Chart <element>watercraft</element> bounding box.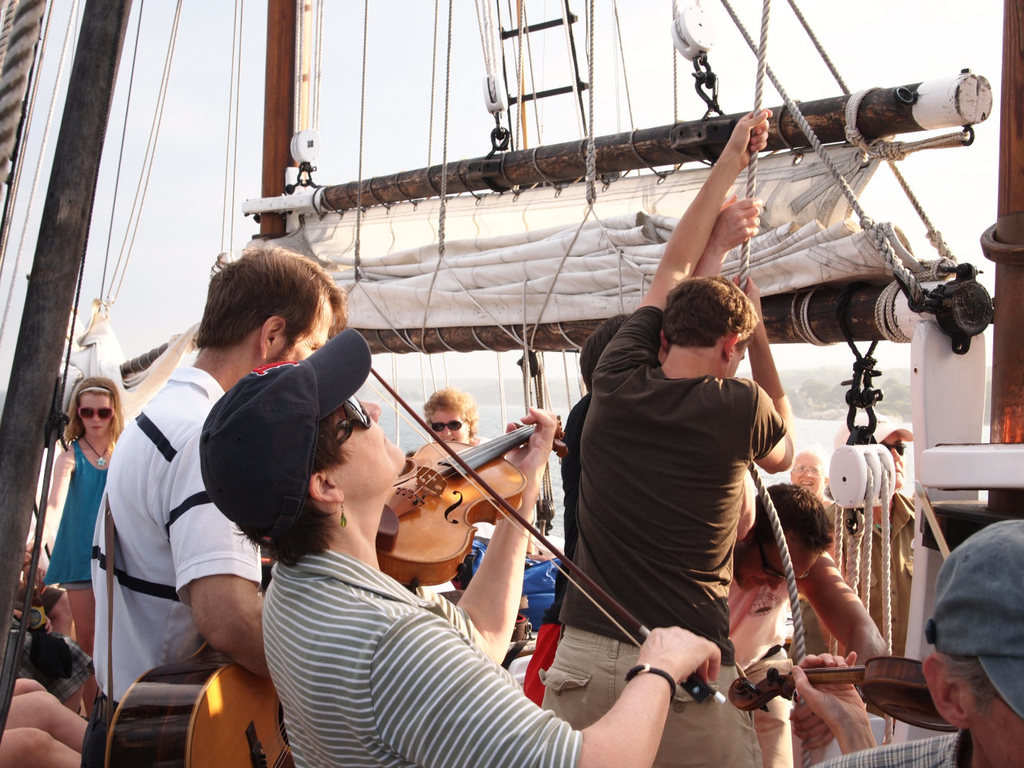
Charted: (x1=0, y1=0, x2=1023, y2=767).
